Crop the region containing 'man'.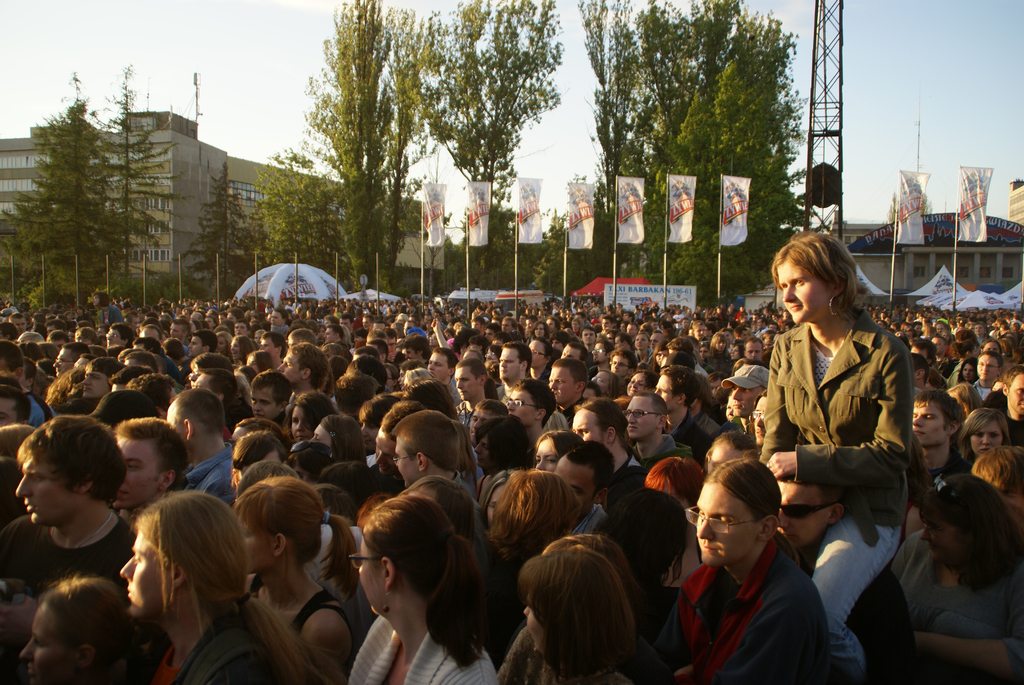
Crop region: {"x1": 501, "y1": 344, "x2": 531, "y2": 397}.
